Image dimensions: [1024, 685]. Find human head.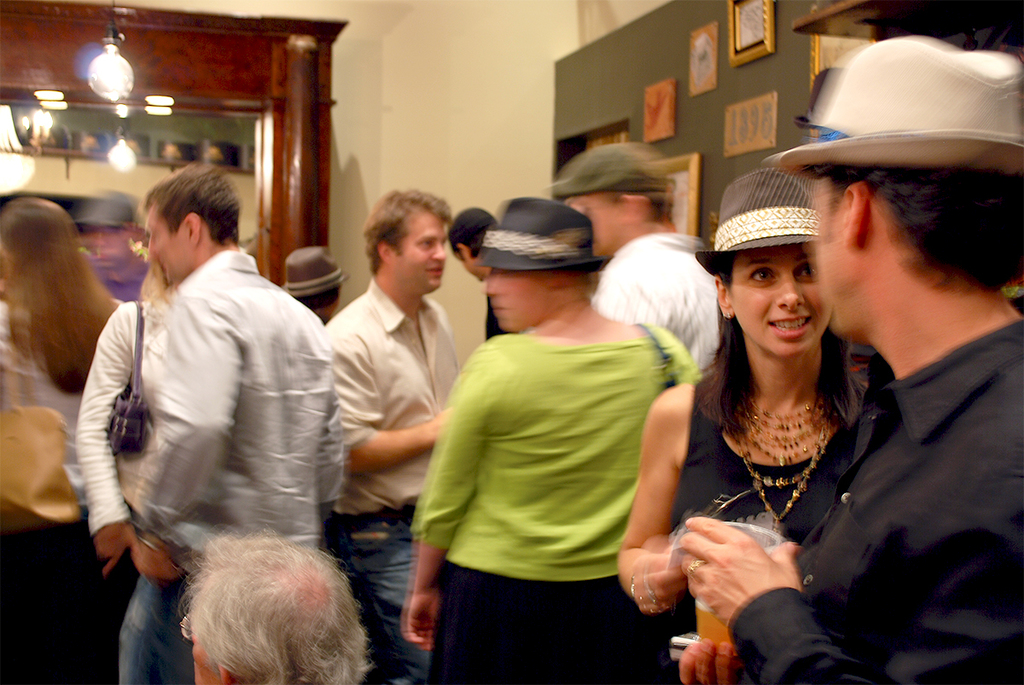
(361,186,453,293).
